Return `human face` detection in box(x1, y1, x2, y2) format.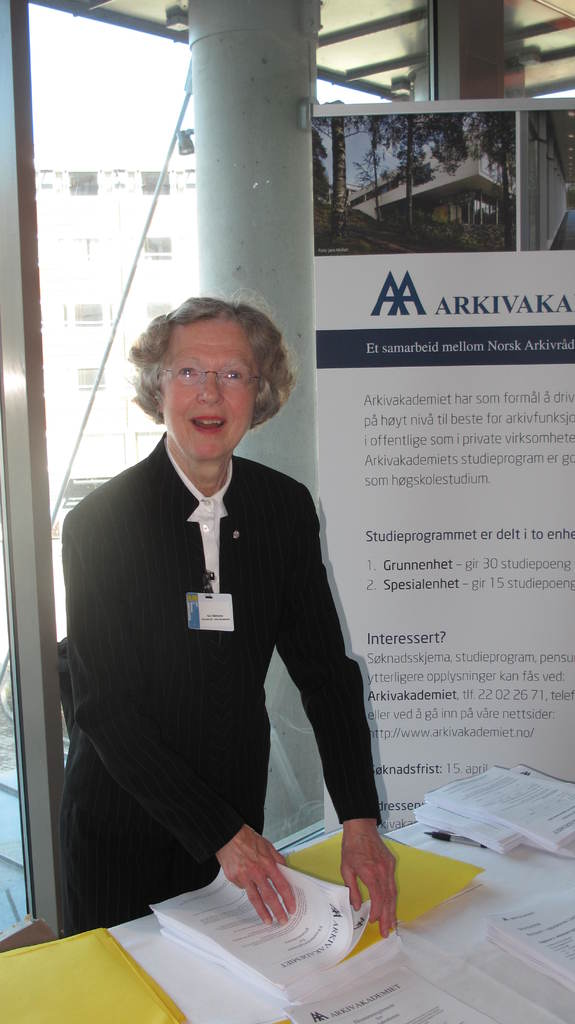
box(154, 314, 259, 461).
